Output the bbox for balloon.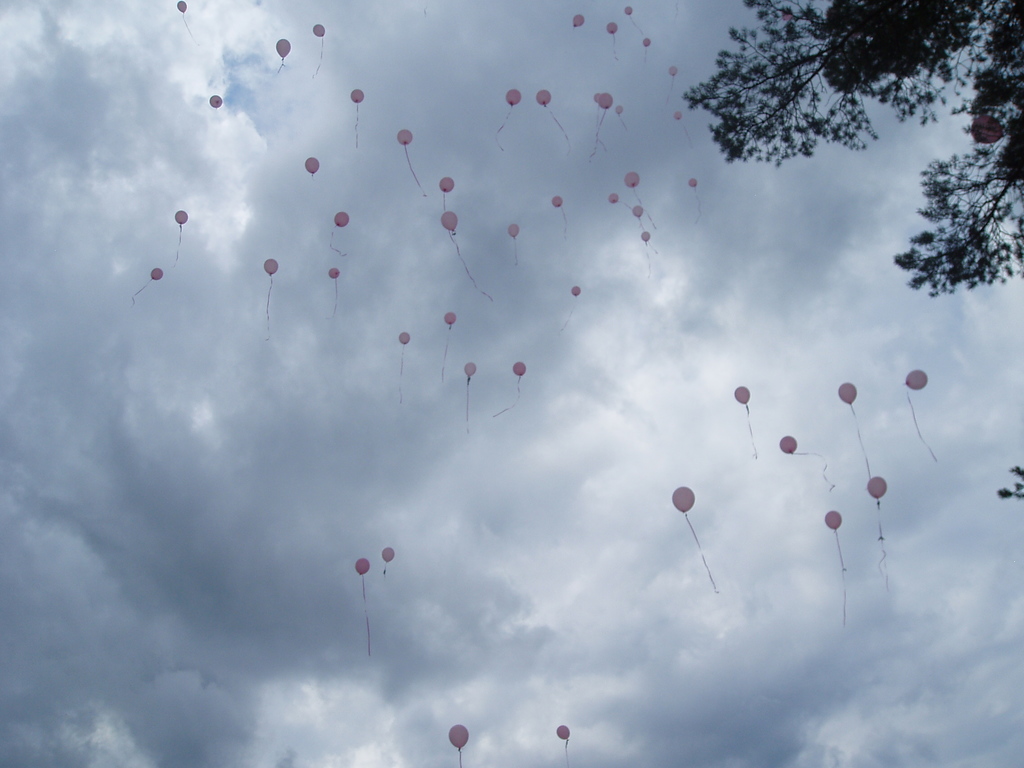
box=[865, 476, 890, 501].
